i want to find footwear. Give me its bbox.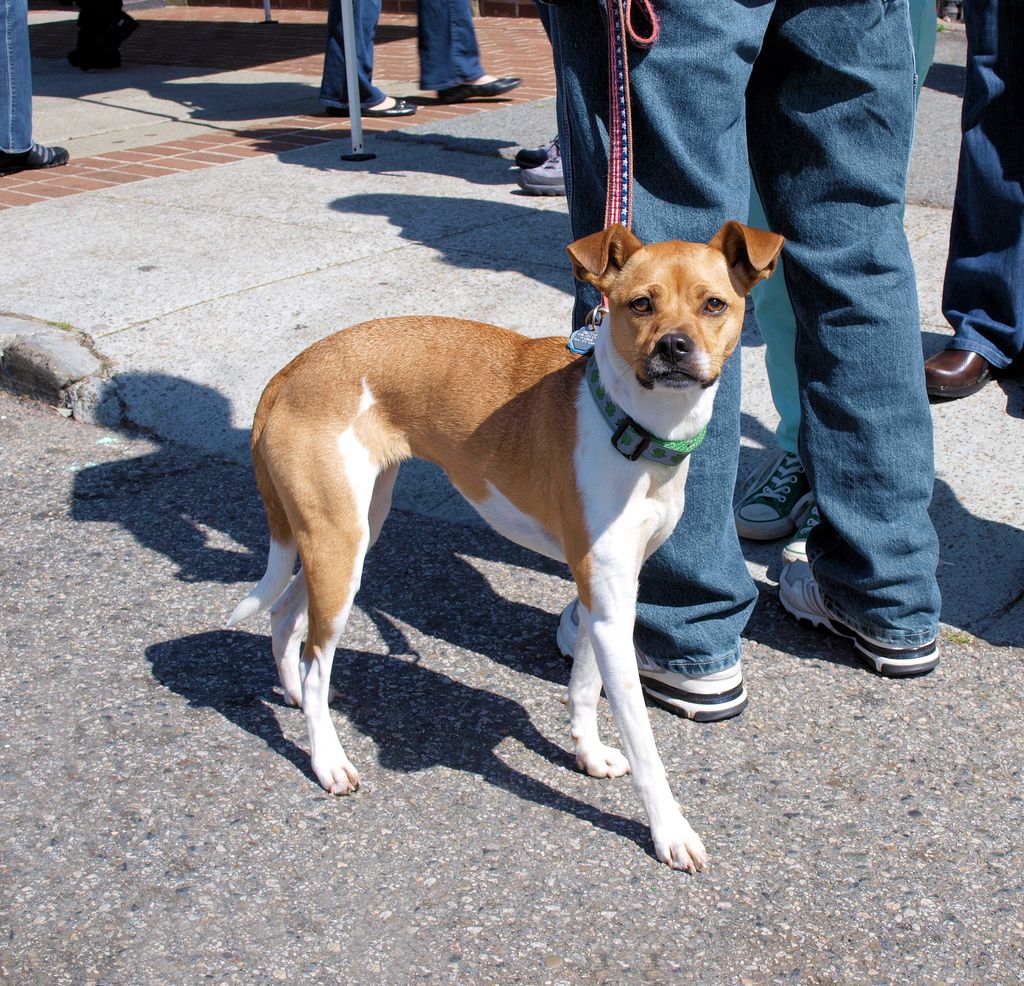
BBox(733, 440, 813, 541).
